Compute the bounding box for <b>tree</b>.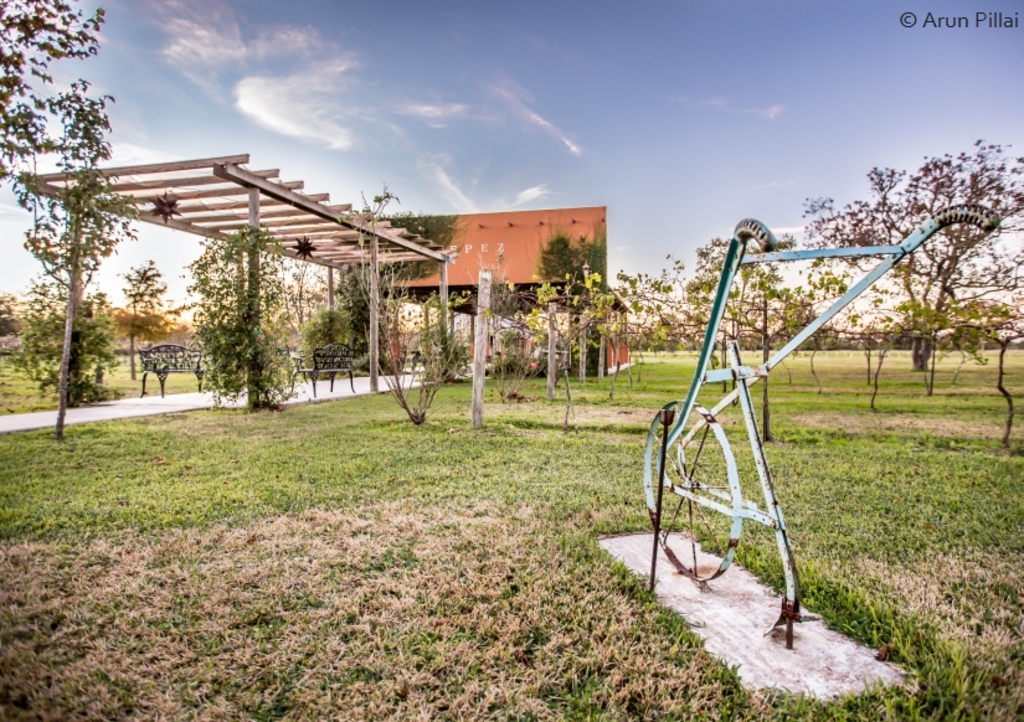
{"x1": 598, "y1": 249, "x2": 700, "y2": 359}.
